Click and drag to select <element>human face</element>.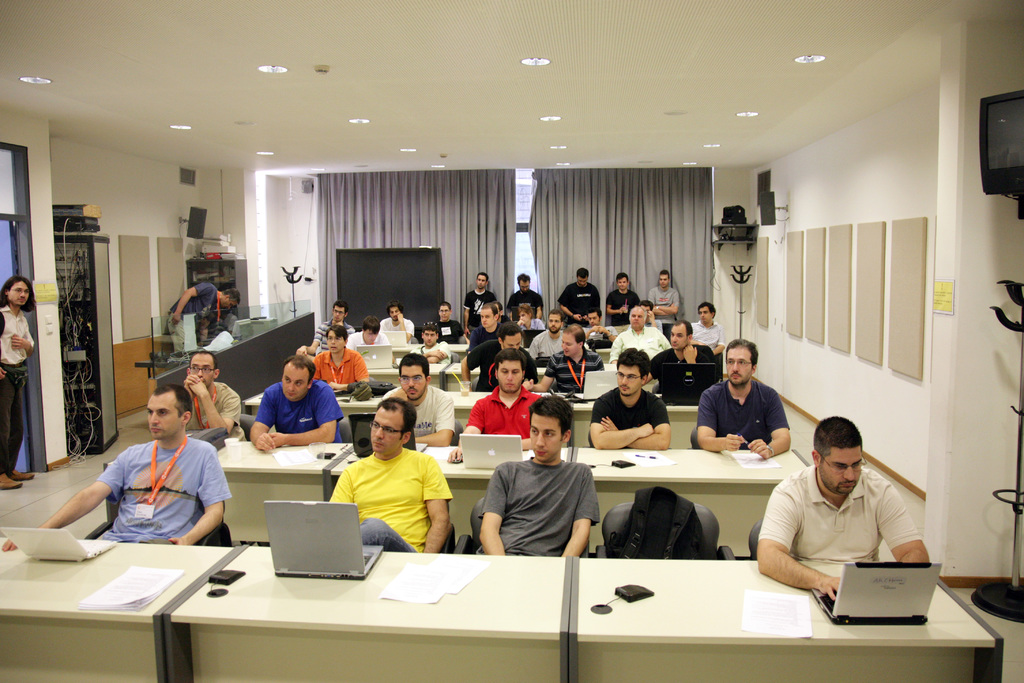
Selection: box=[420, 331, 435, 345].
